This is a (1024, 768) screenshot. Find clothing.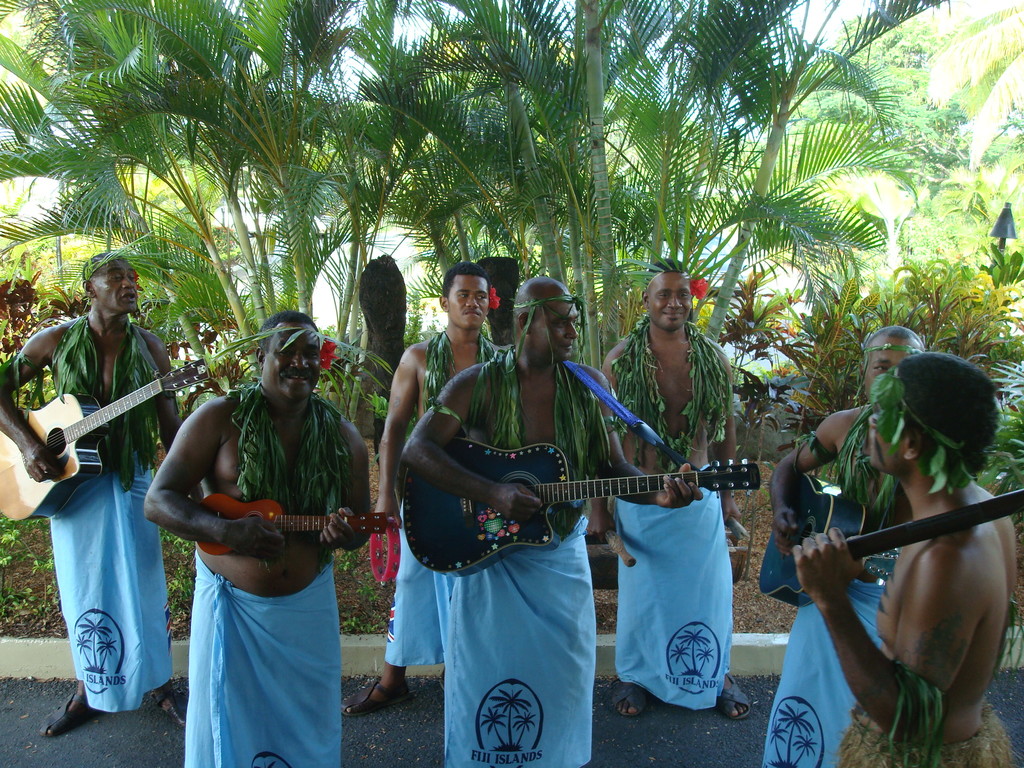
Bounding box: [x1=385, y1=495, x2=445, y2=667].
